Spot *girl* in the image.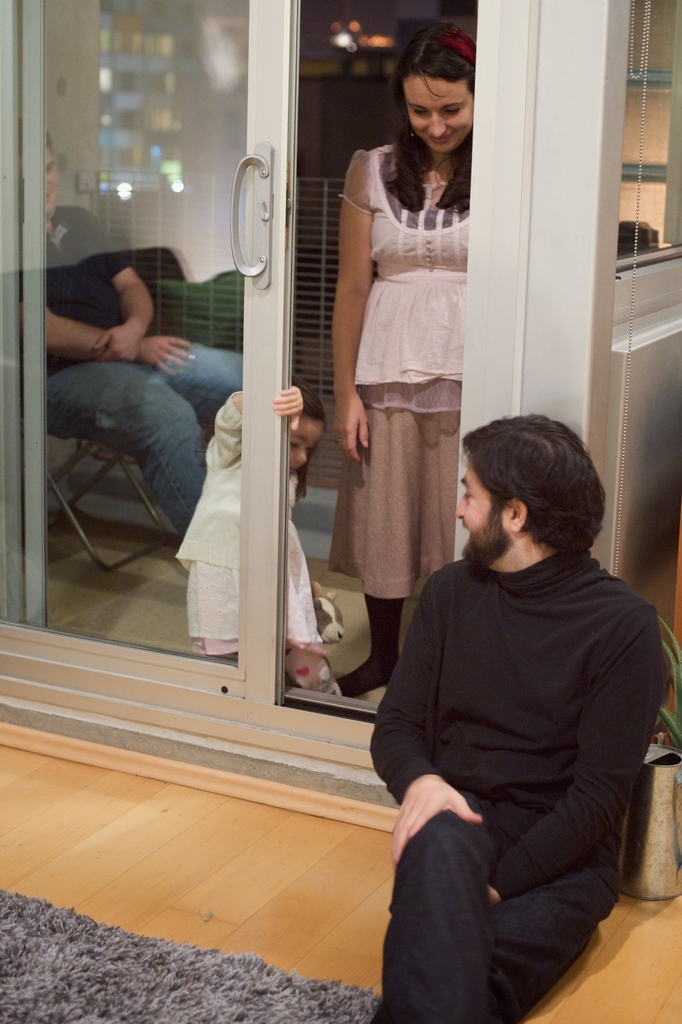
*girl* found at [x1=177, y1=373, x2=327, y2=654].
